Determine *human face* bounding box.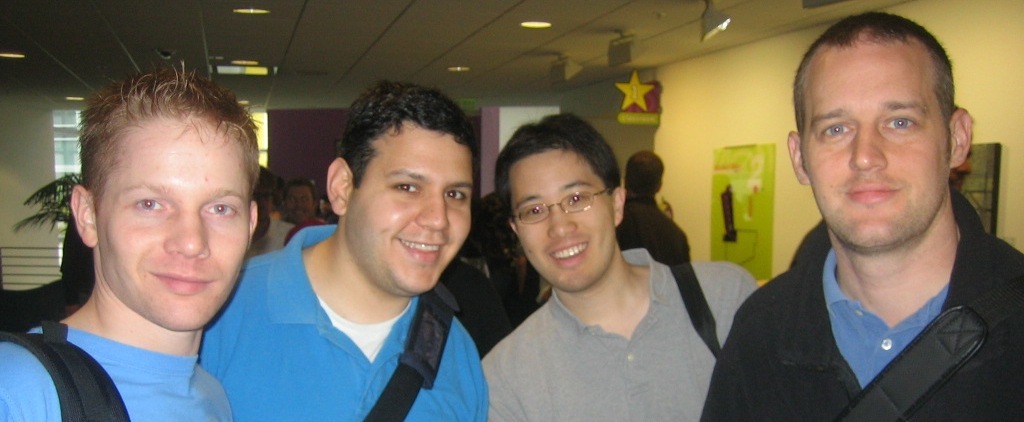
Determined: bbox=(118, 120, 250, 332).
